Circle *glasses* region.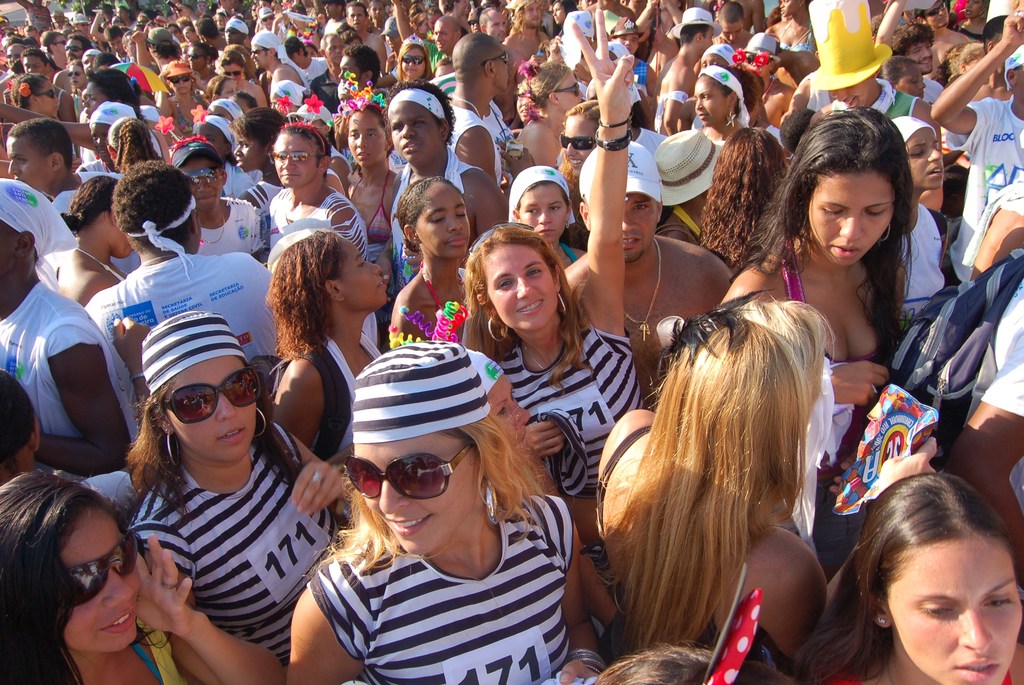
Region: (left=162, top=366, right=271, bottom=425).
